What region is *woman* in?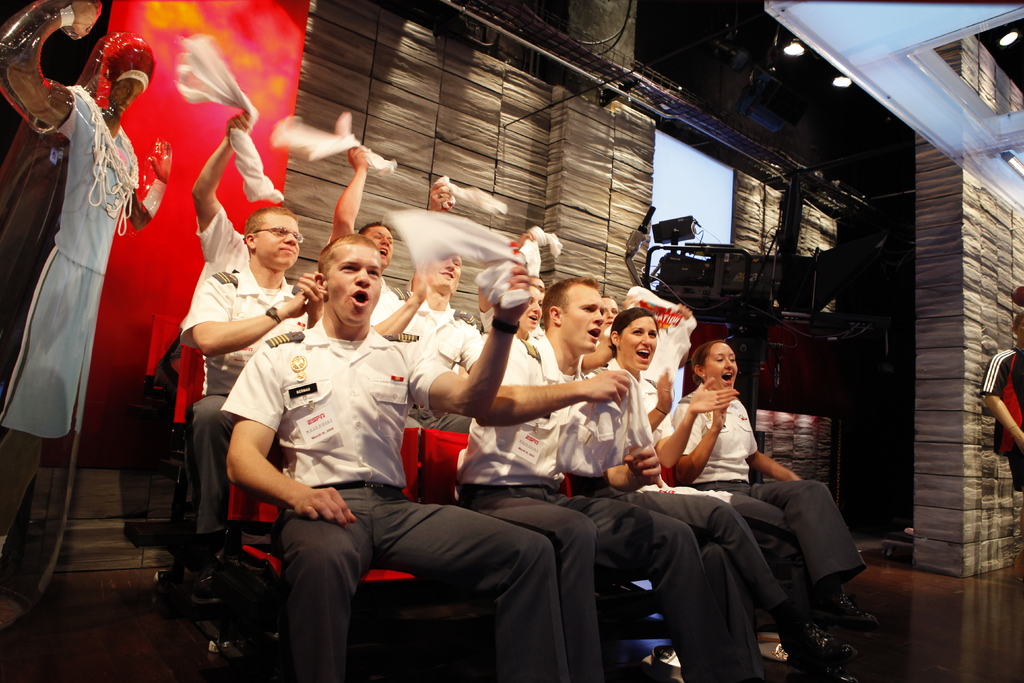
(669, 342, 878, 629).
